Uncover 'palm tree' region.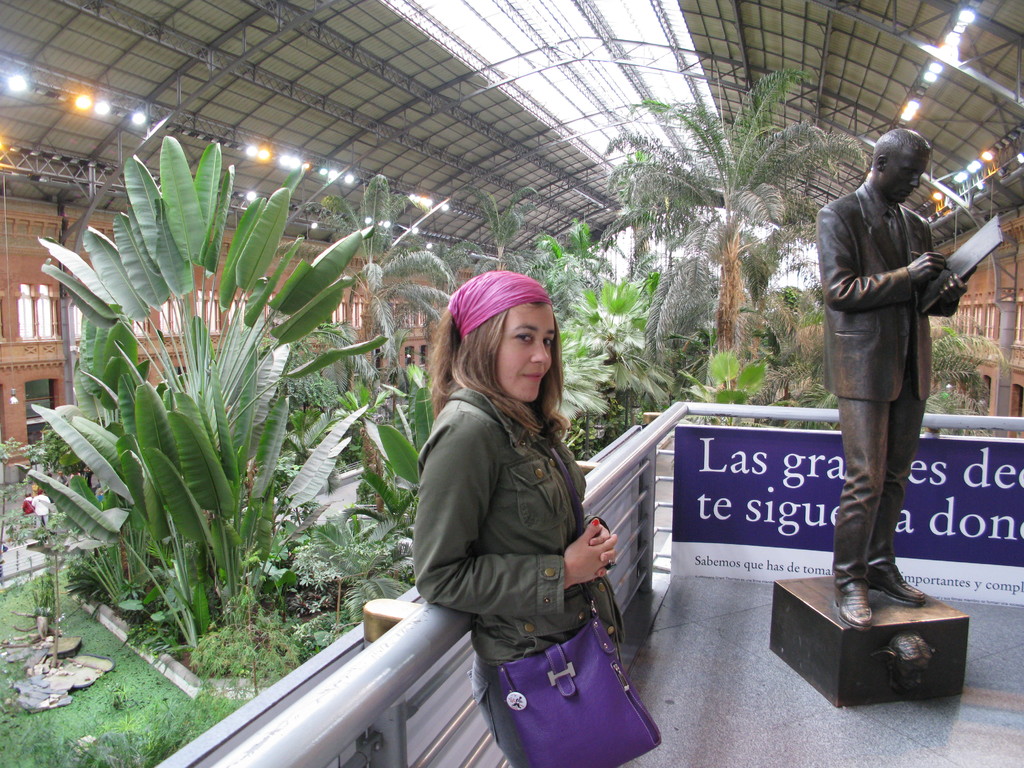
Uncovered: bbox=(568, 278, 652, 394).
